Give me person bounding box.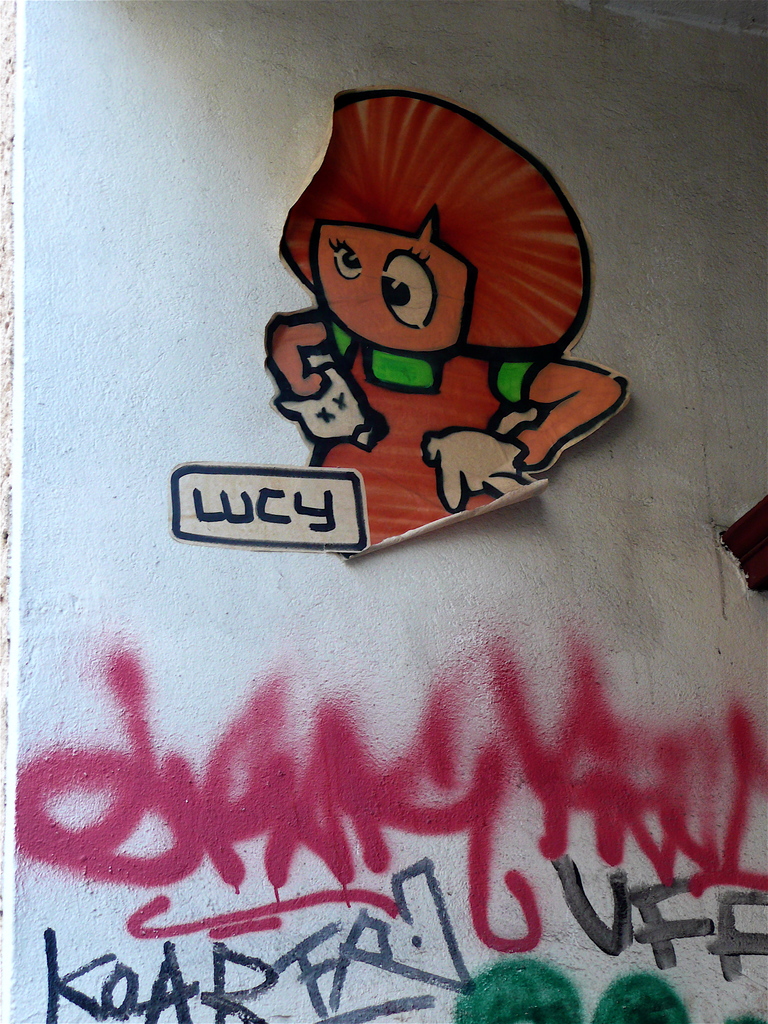
(x1=262, y1=90, x2=630, y2=555).
